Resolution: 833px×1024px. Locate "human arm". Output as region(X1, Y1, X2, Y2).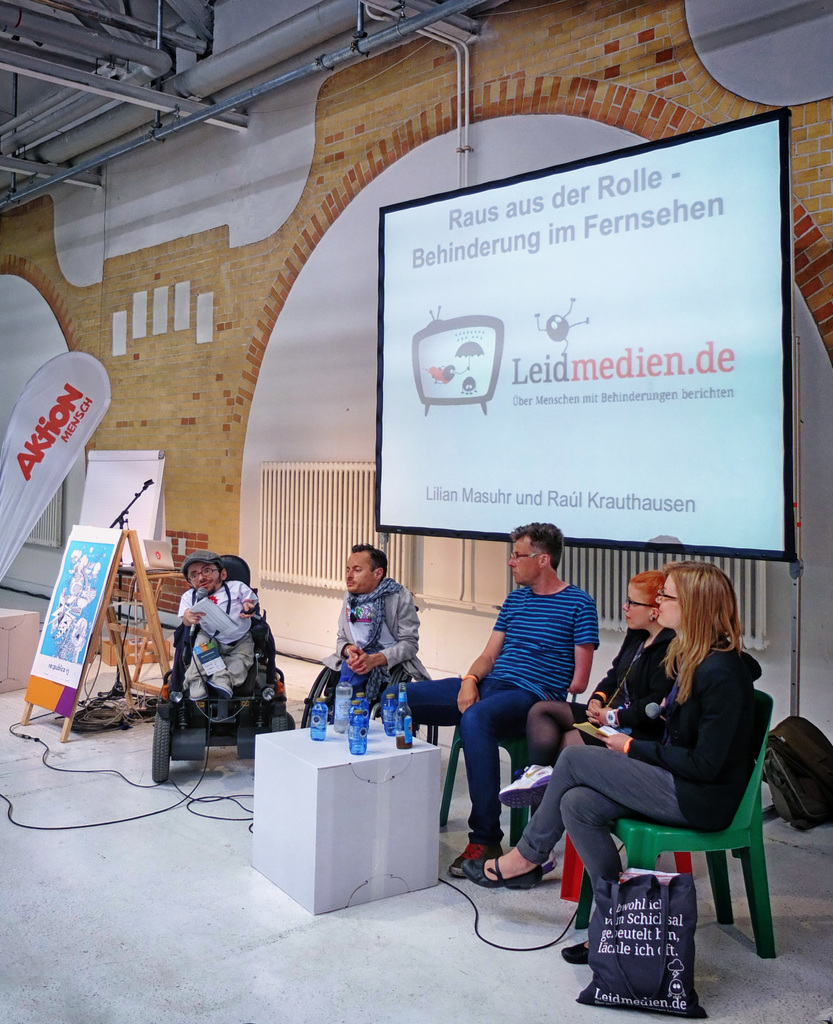
region(239, 584, 260, 614).
